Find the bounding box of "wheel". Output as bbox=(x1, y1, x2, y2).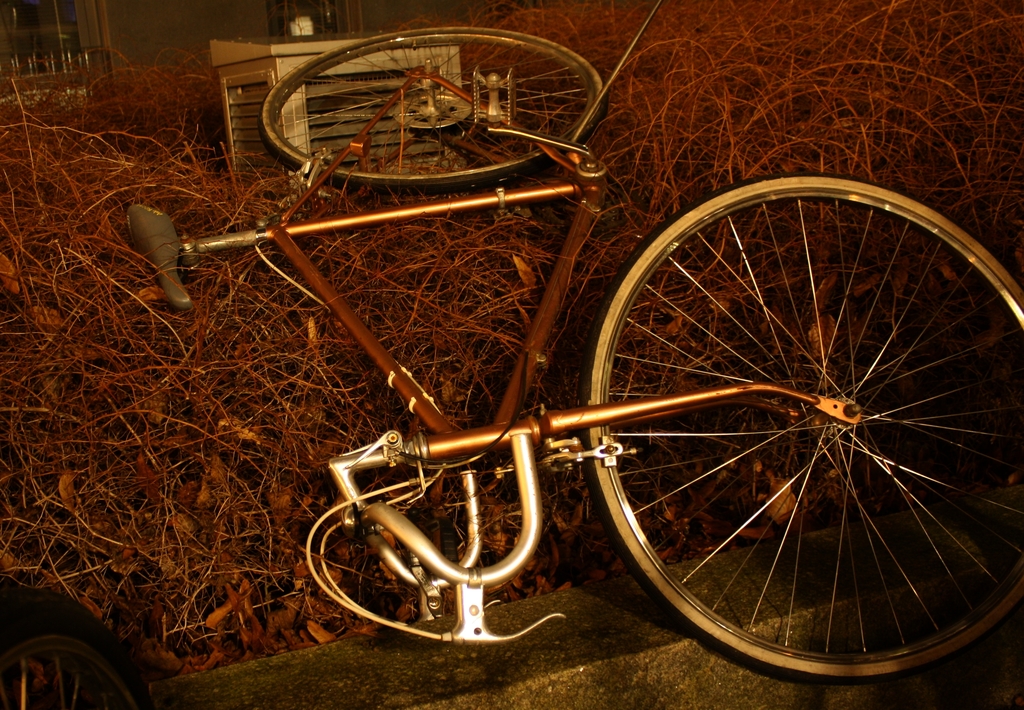
bbox=(261, 25, 602, 193).
